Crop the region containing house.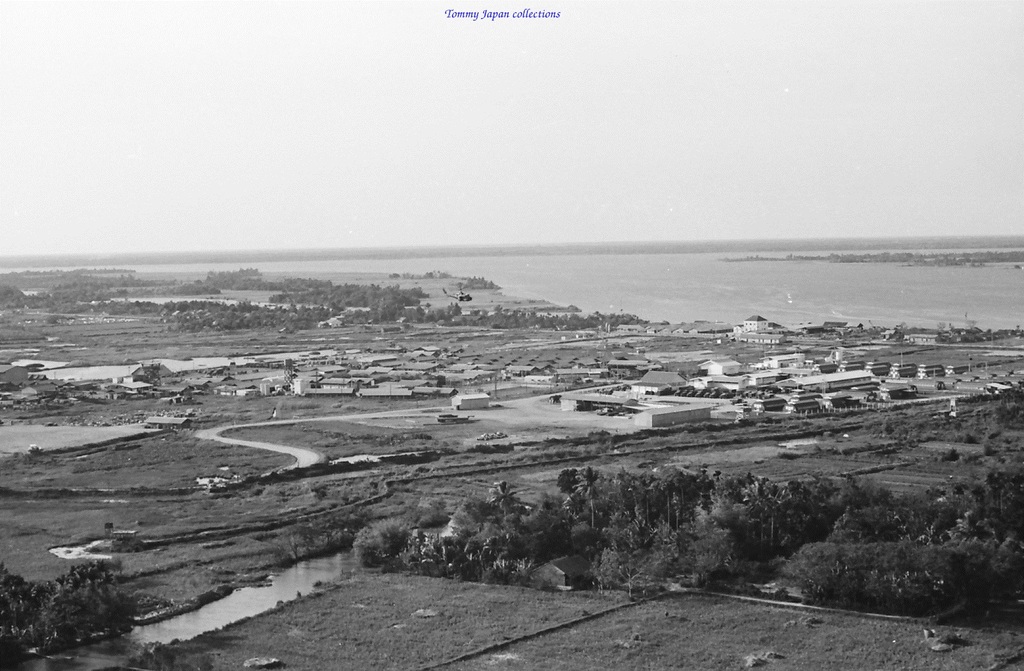
Crop region: (639,402,711,424).
